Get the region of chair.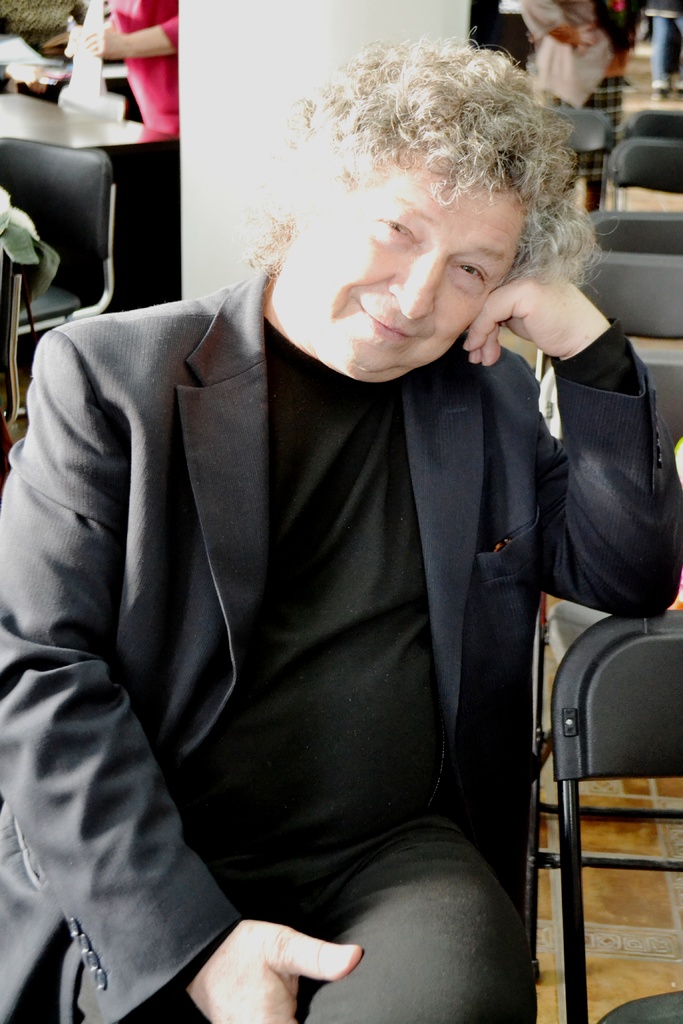
[left=0, top=134, right=120, bottom=415].
